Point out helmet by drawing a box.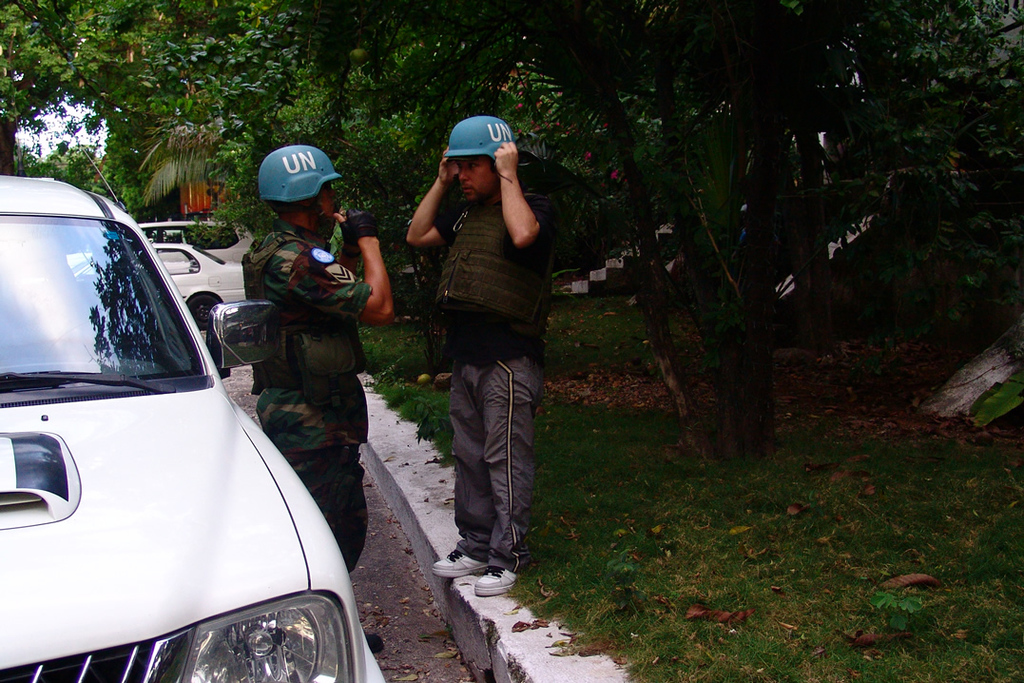
<bbox>443, 112, 520, 156</bbox>.
